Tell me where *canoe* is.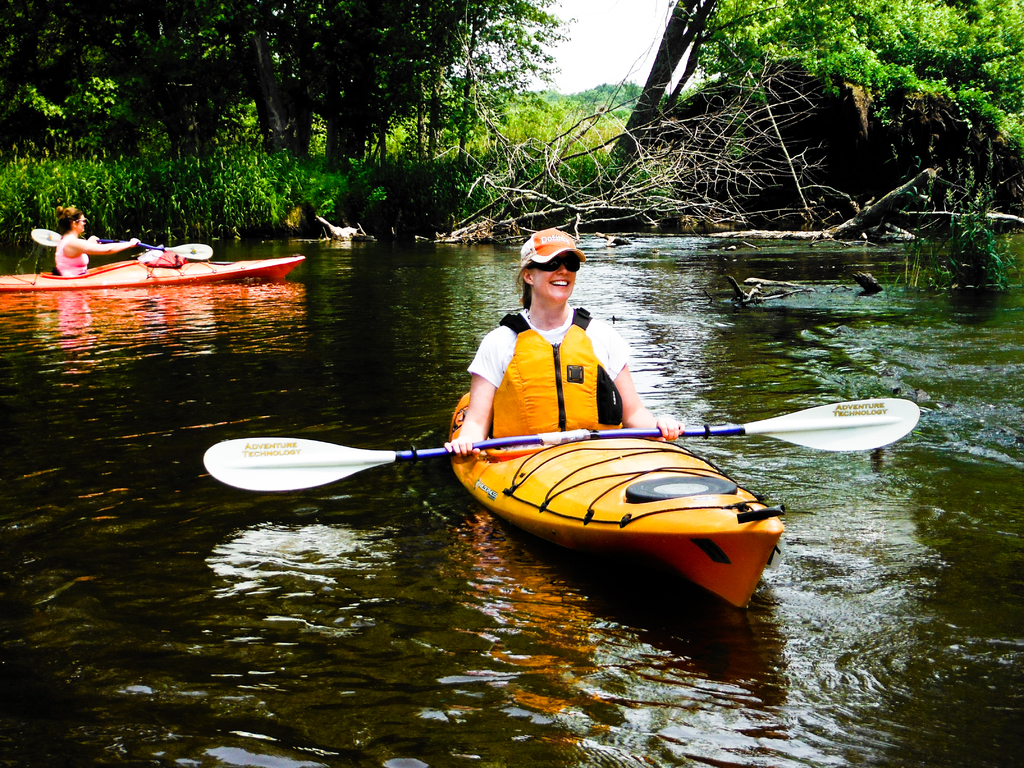
*canoe* is at 0/242/305/295.
